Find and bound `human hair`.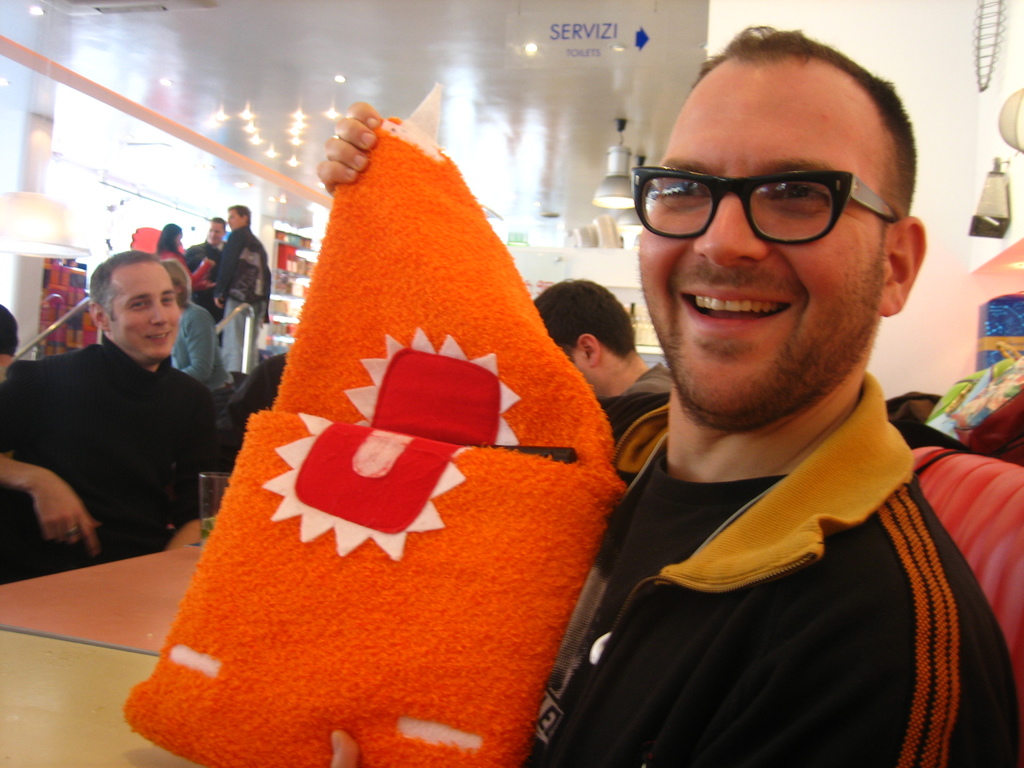
Bound: Rect(211, 219, 227, 230).
